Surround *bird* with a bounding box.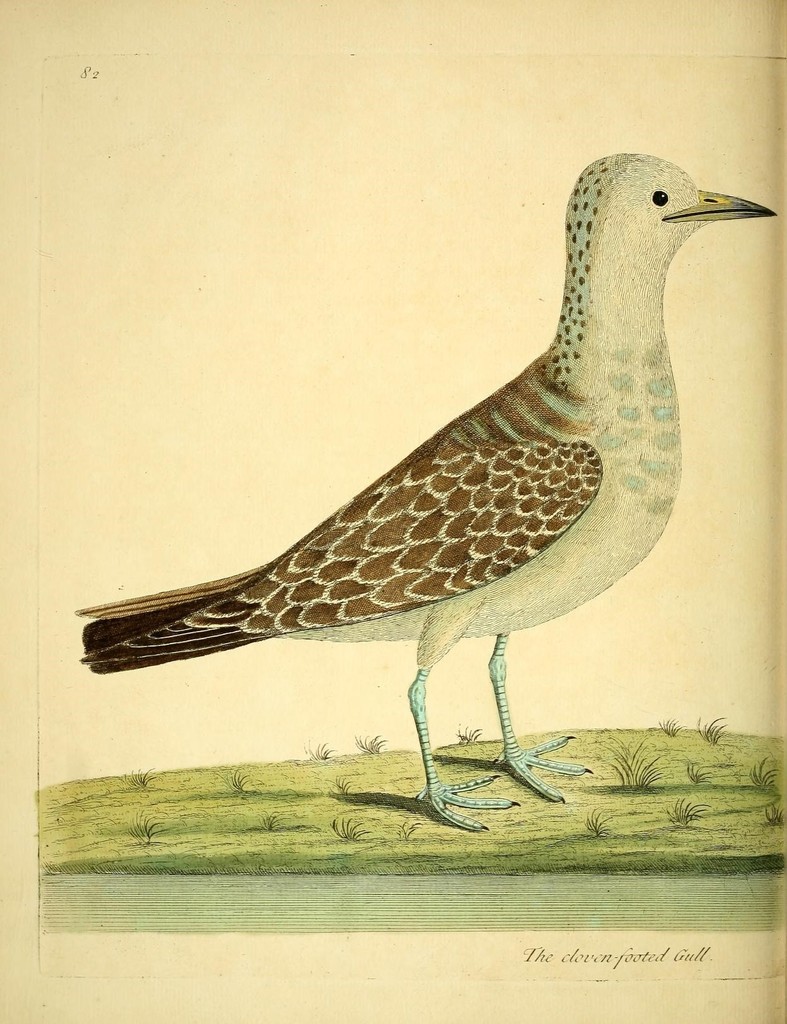
(88,163,771,808).
